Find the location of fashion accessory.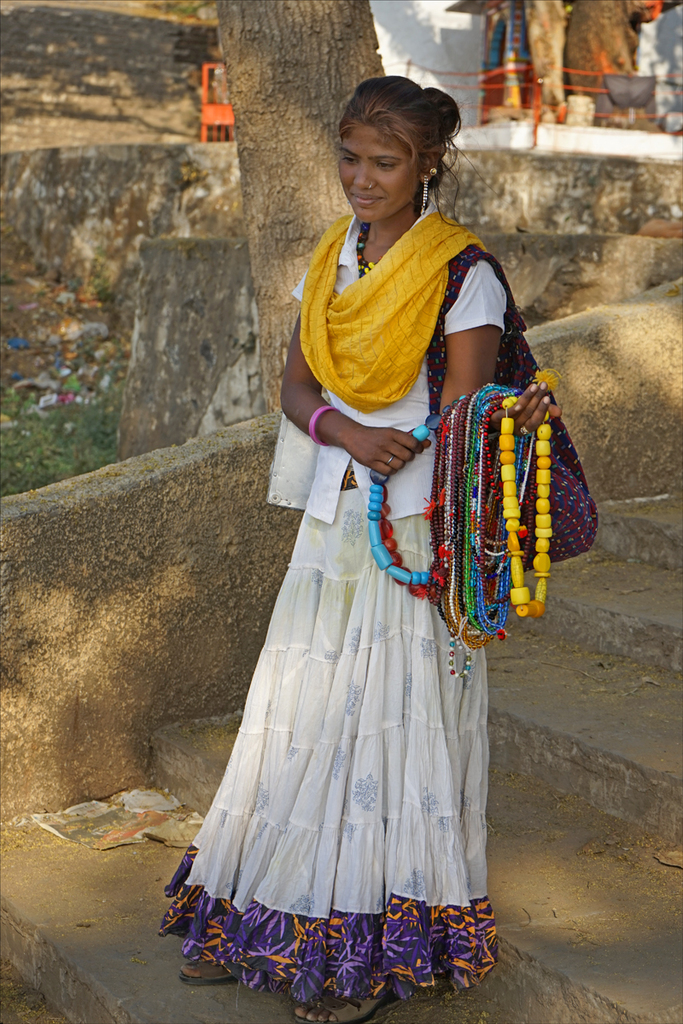
Location: crop(309, 408, 338, 445).
